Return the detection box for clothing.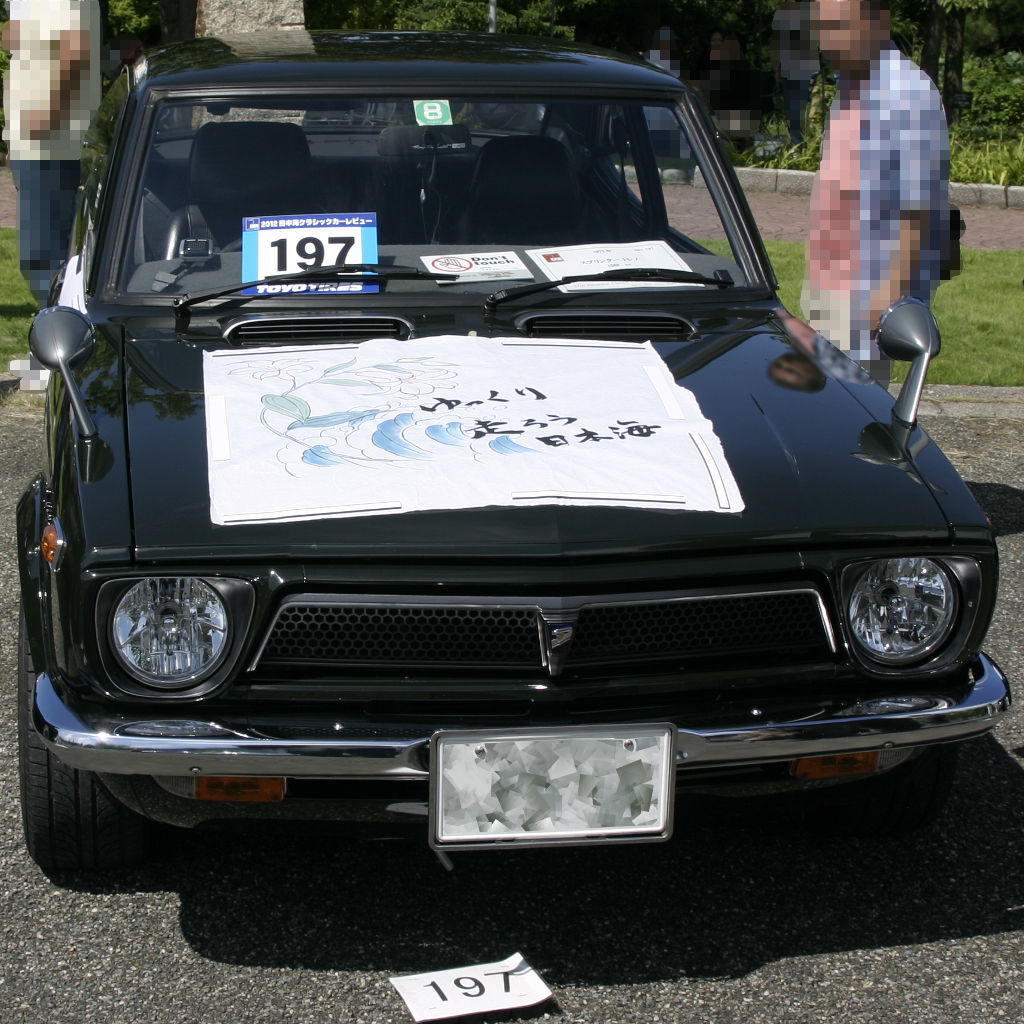
box=[0, 0, 102, 313].
